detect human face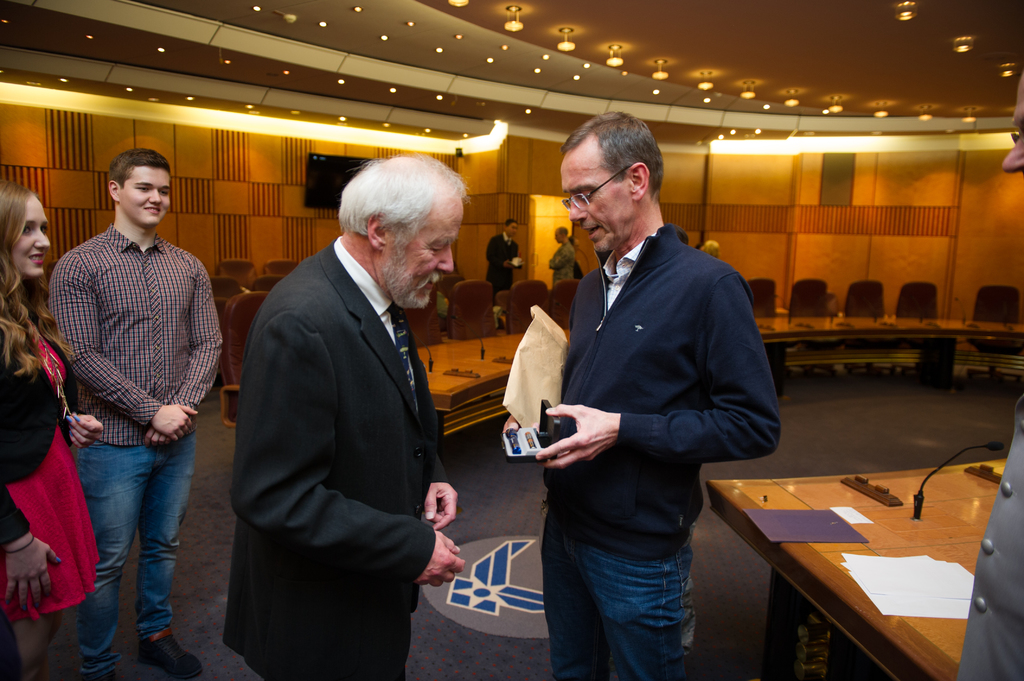
570,238,577,252
